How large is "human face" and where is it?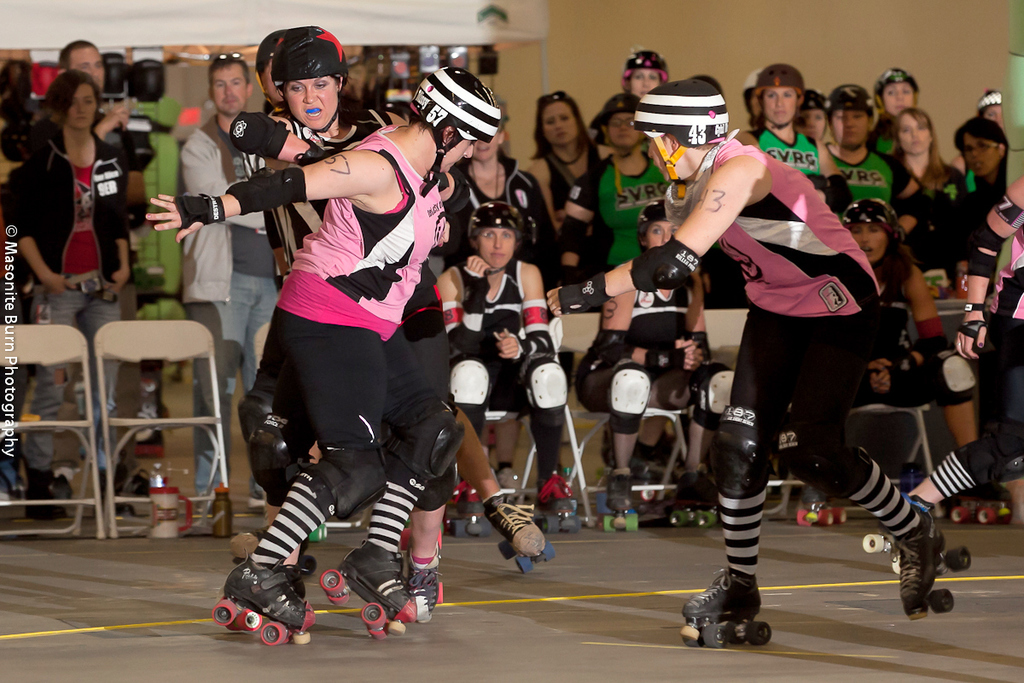
Bounding box: Rect(803, 106, 825, 140).
